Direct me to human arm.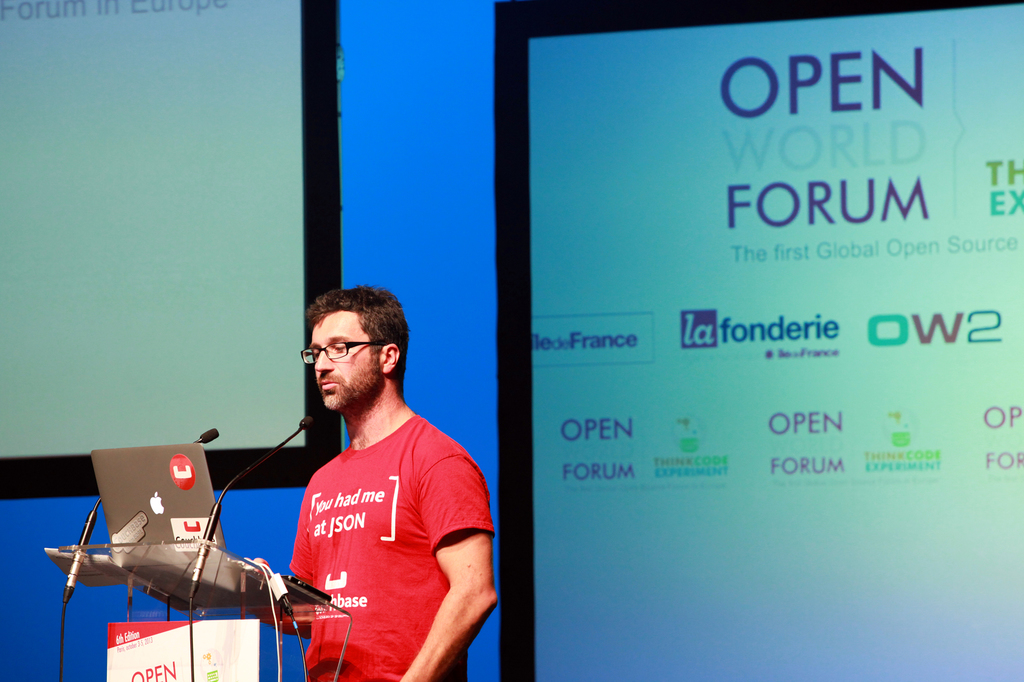
Direction: {"left": 248, "top": 551, "right": 311, "bottom": 640}.
